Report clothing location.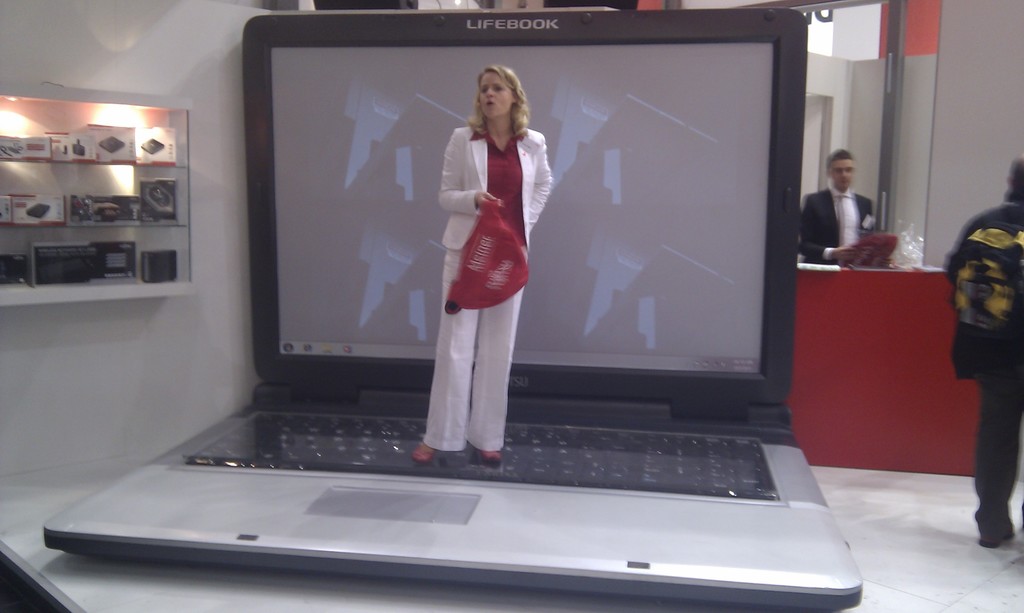
Report: BBox(941, 202, 1023, 538).
